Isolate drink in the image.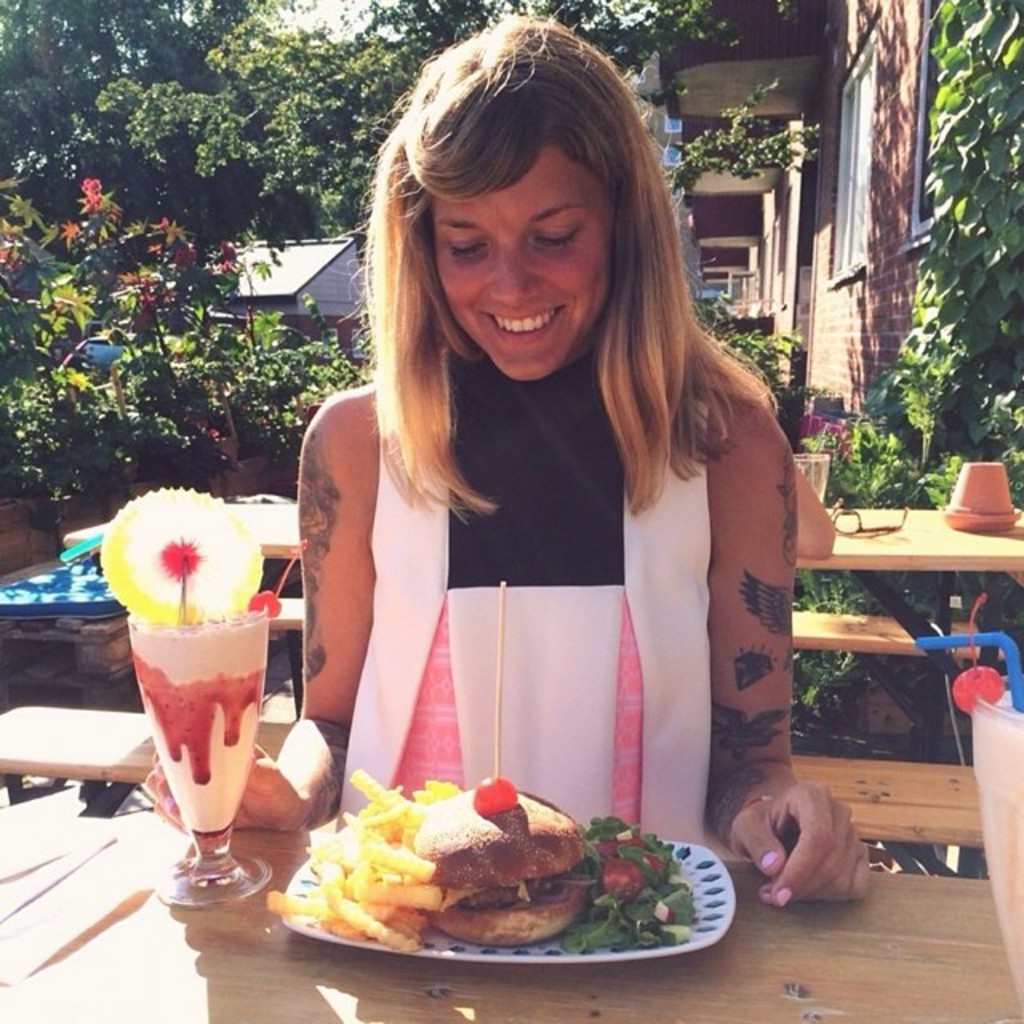
Isolated region: {"x1": 126, "y1": 595, "x2": 278, "y2": 893}.
